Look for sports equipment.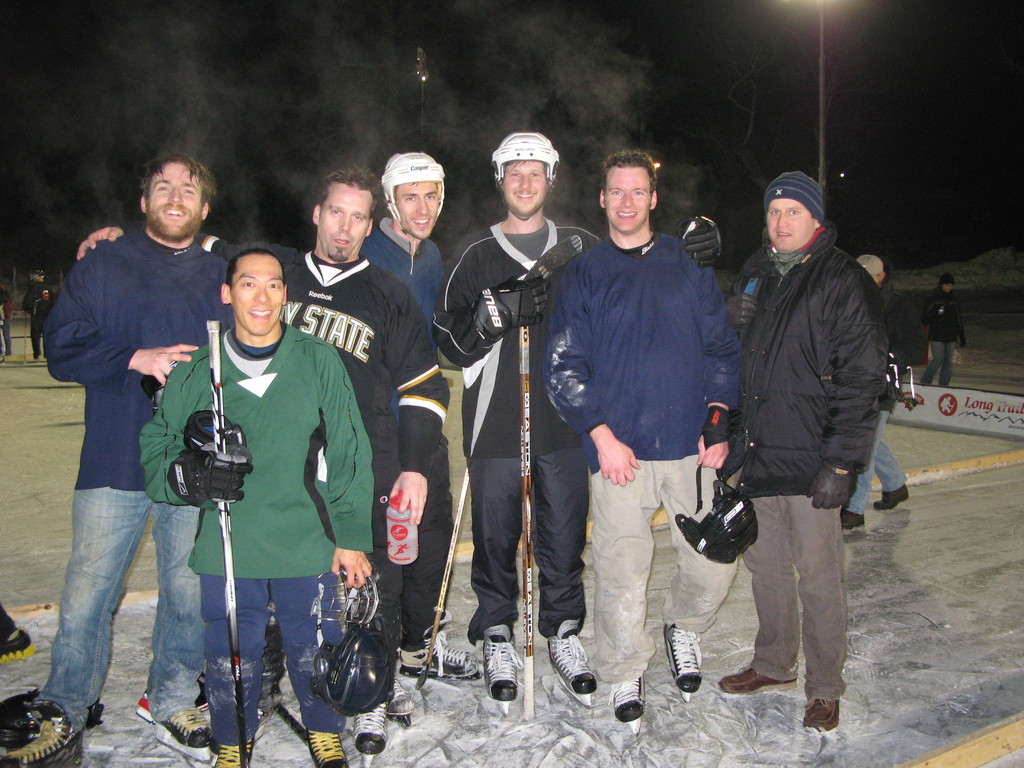
Found: x1=380 y1=152 x2=445 y2=237.
